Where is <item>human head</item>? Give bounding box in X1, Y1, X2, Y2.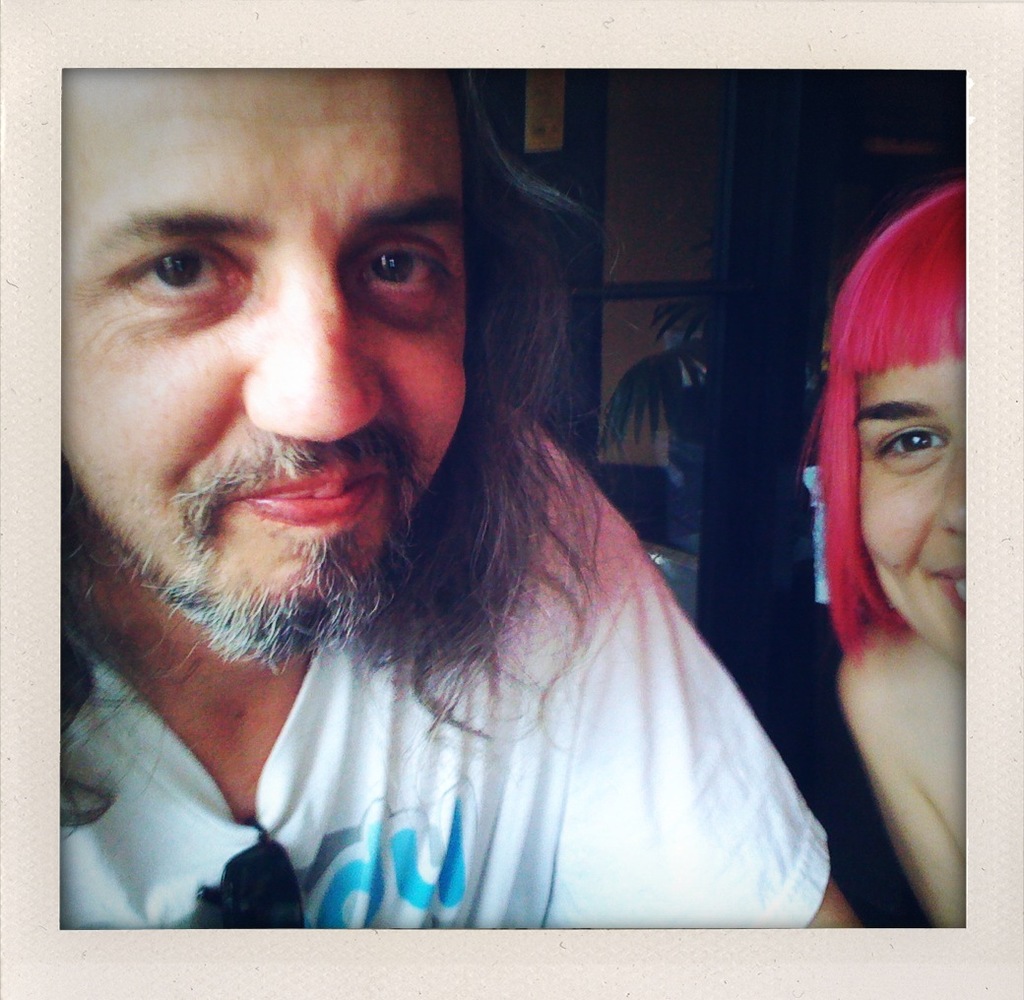
61, 70, 474, 665.
